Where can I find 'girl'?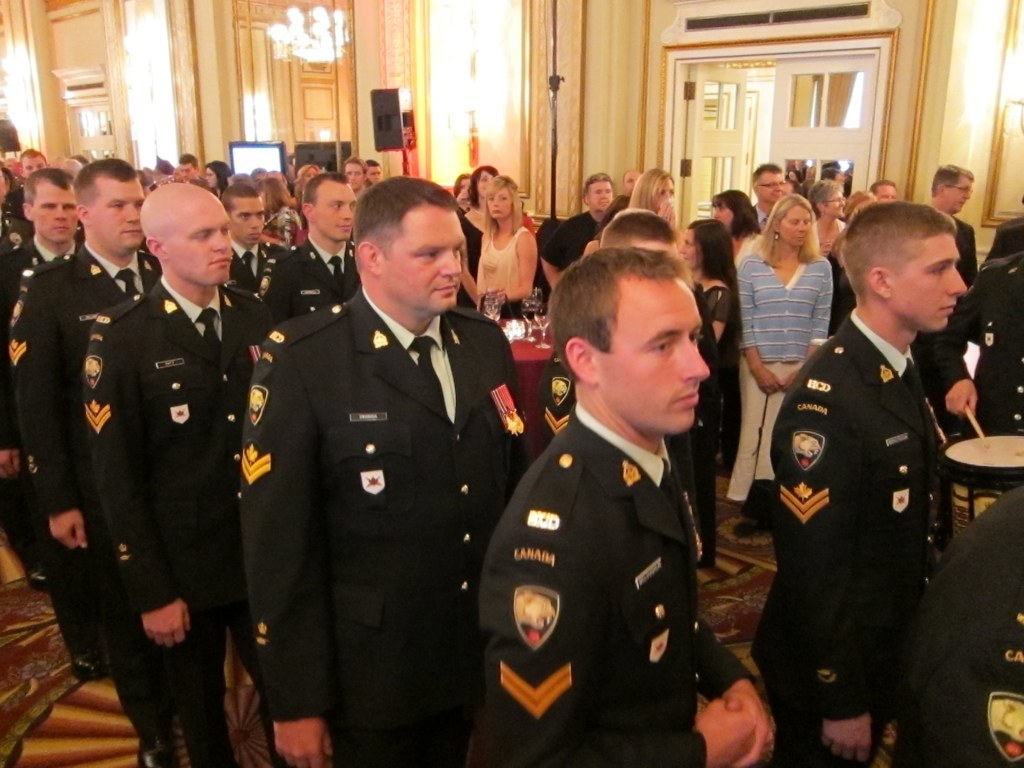
You can find it at 458 171 545 322.
